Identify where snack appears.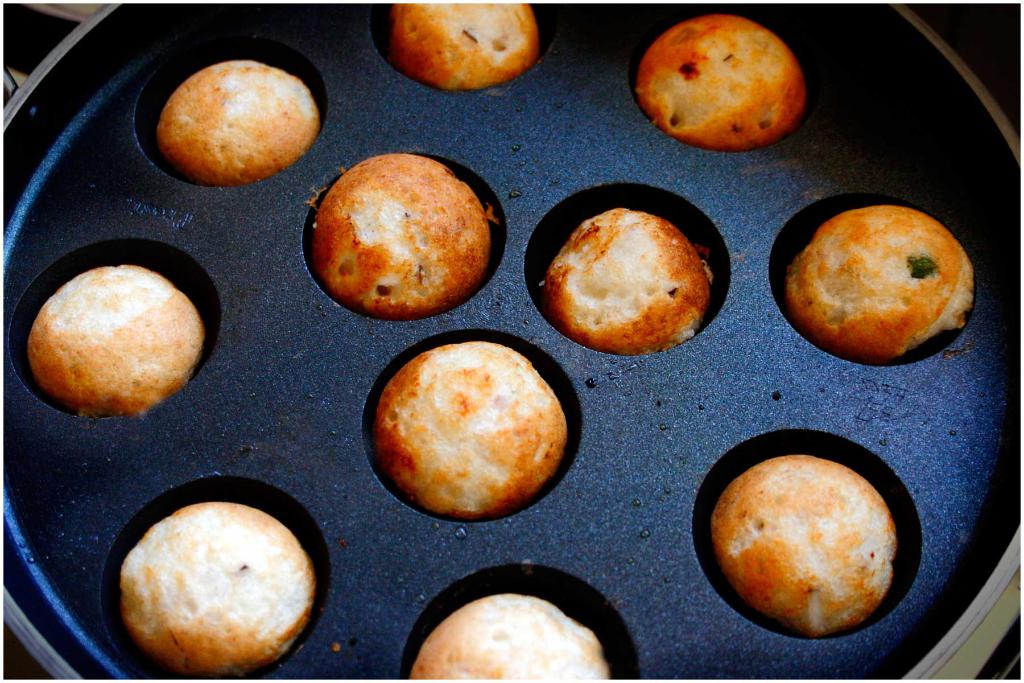
Appears at l=546, t=210, r=715, b=352.
